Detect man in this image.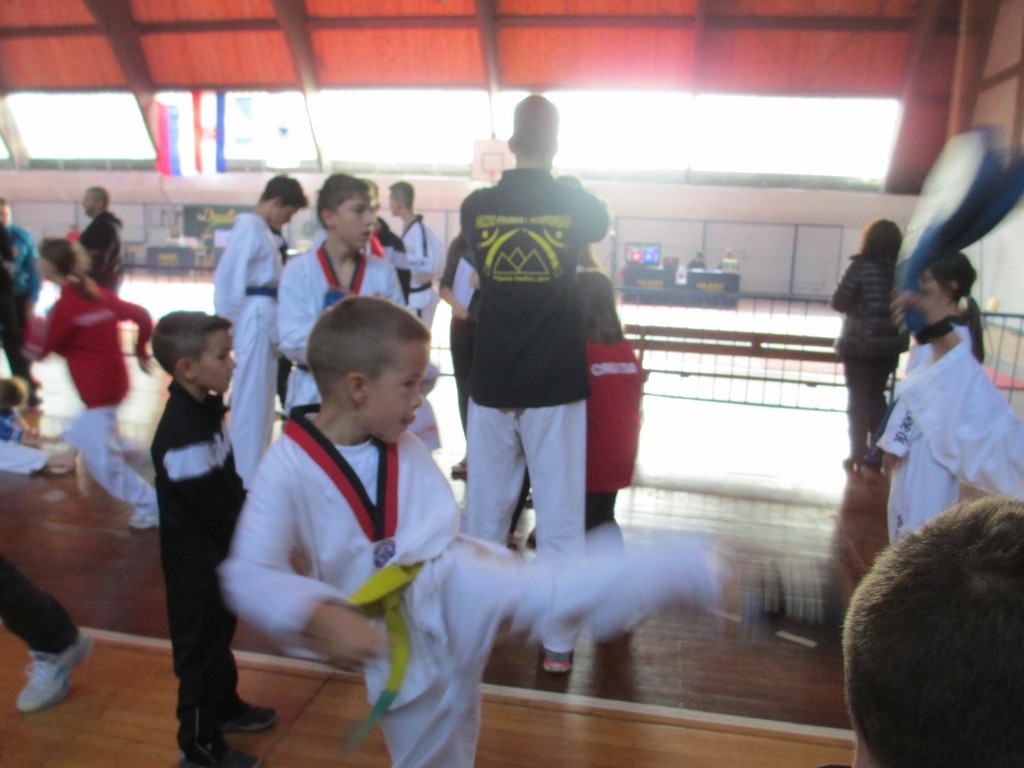
Detection: bbox(461, 95, 612, 673).
